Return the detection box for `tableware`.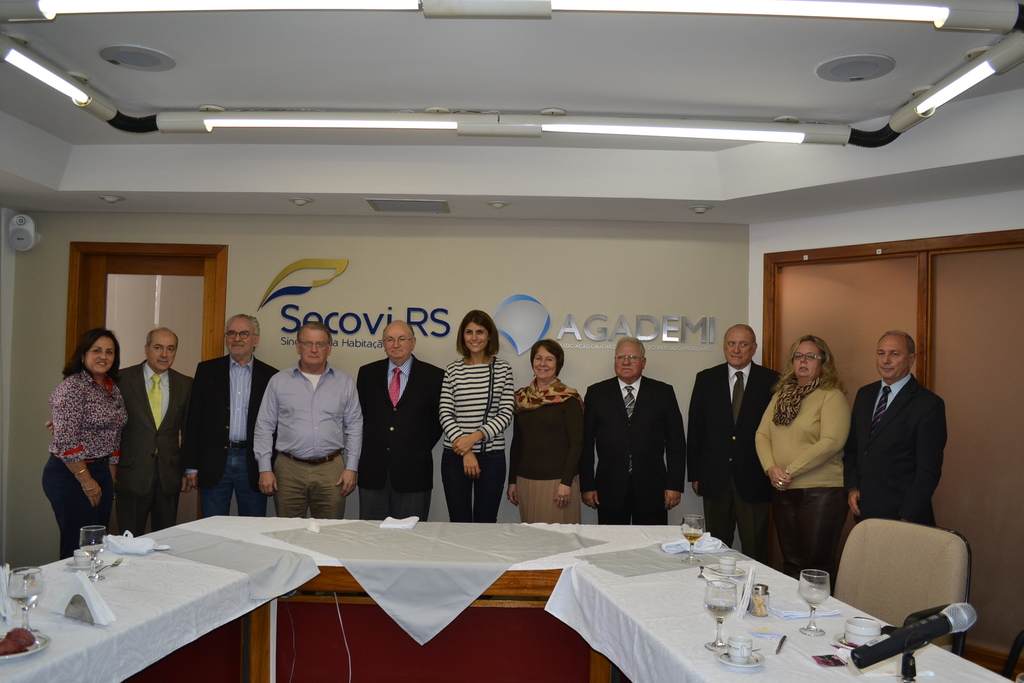
{"left": 792, "top": 570, "right": 835, "bottom": 636}.
